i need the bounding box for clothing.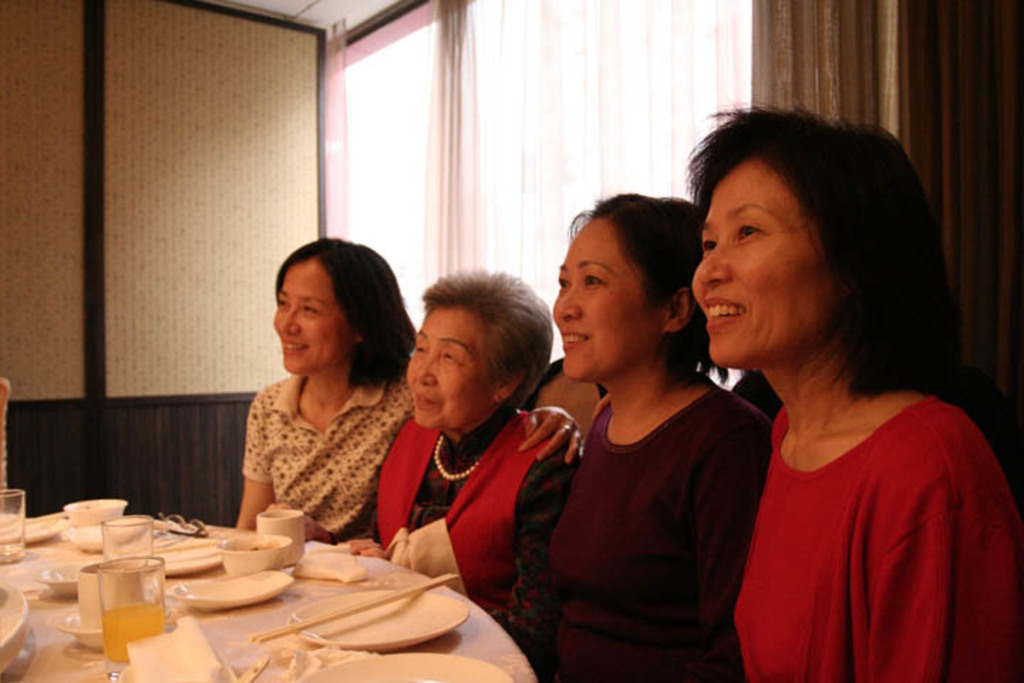
Here it is: pyautogui.locateOnScreen(220, 356, 438, 531).
